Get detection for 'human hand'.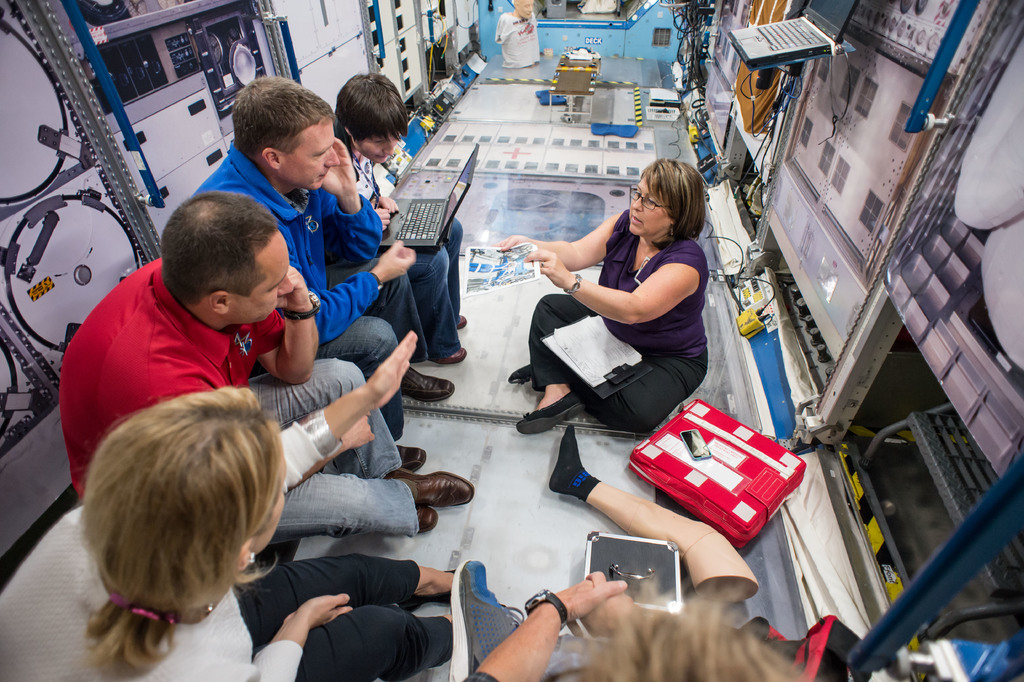
Detection: [left=378, top=196, right=400, bottom=215].
